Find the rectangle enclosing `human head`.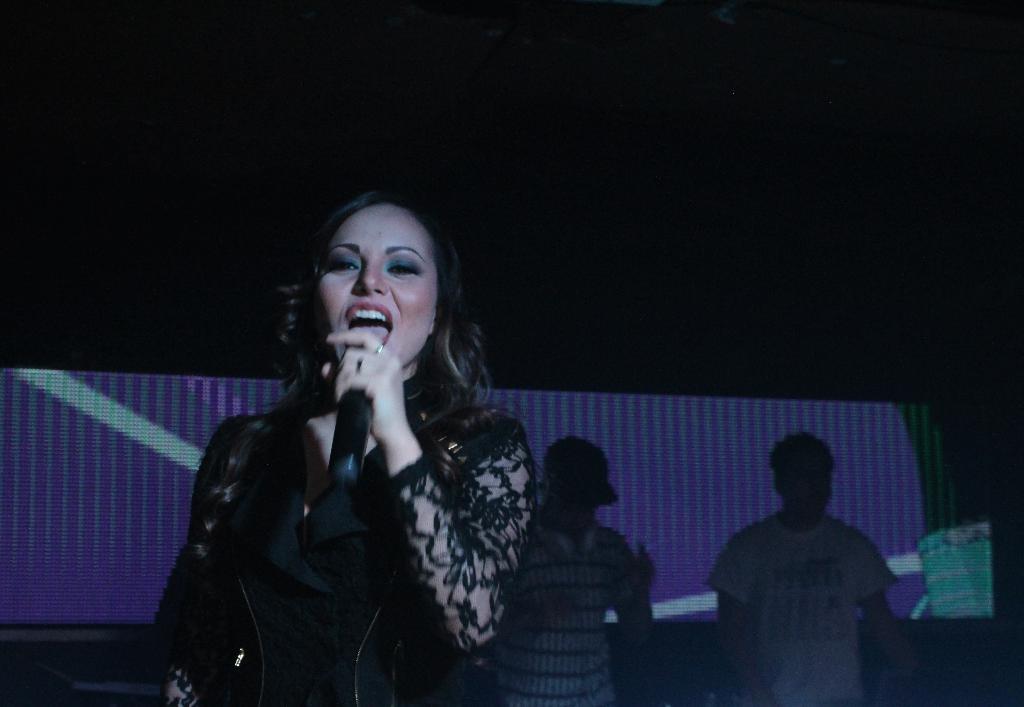
bbox=[540, 435, 620, 517].
